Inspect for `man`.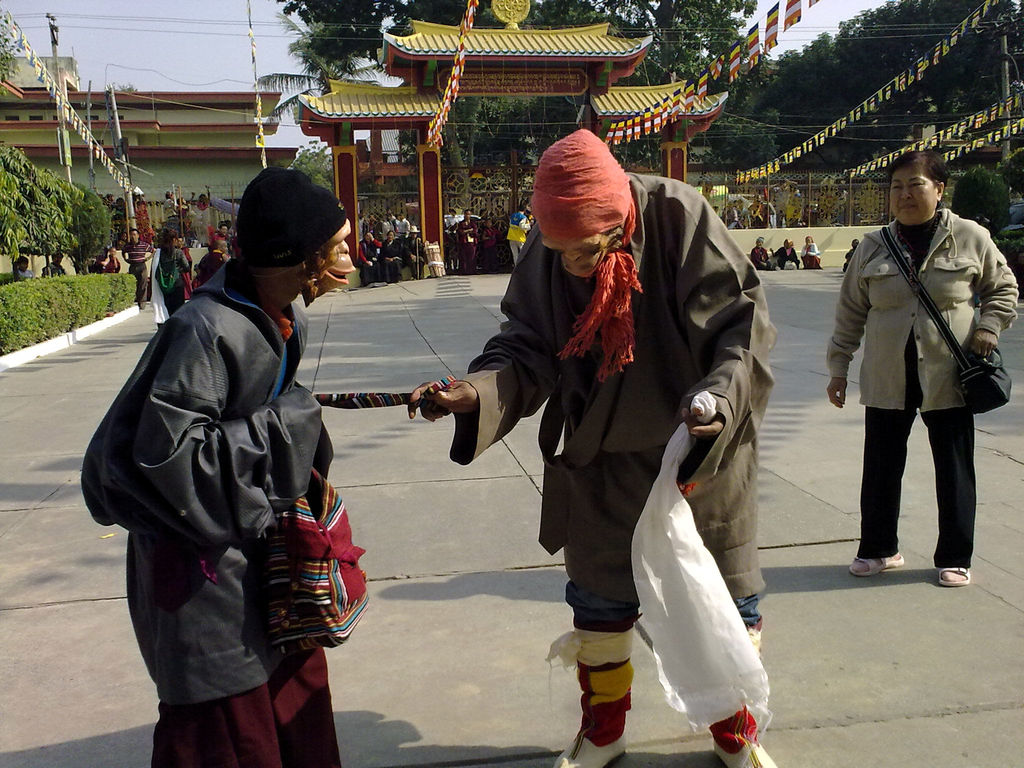
Inspection: (x1=90, y1=177, x2=349, y2=742).
